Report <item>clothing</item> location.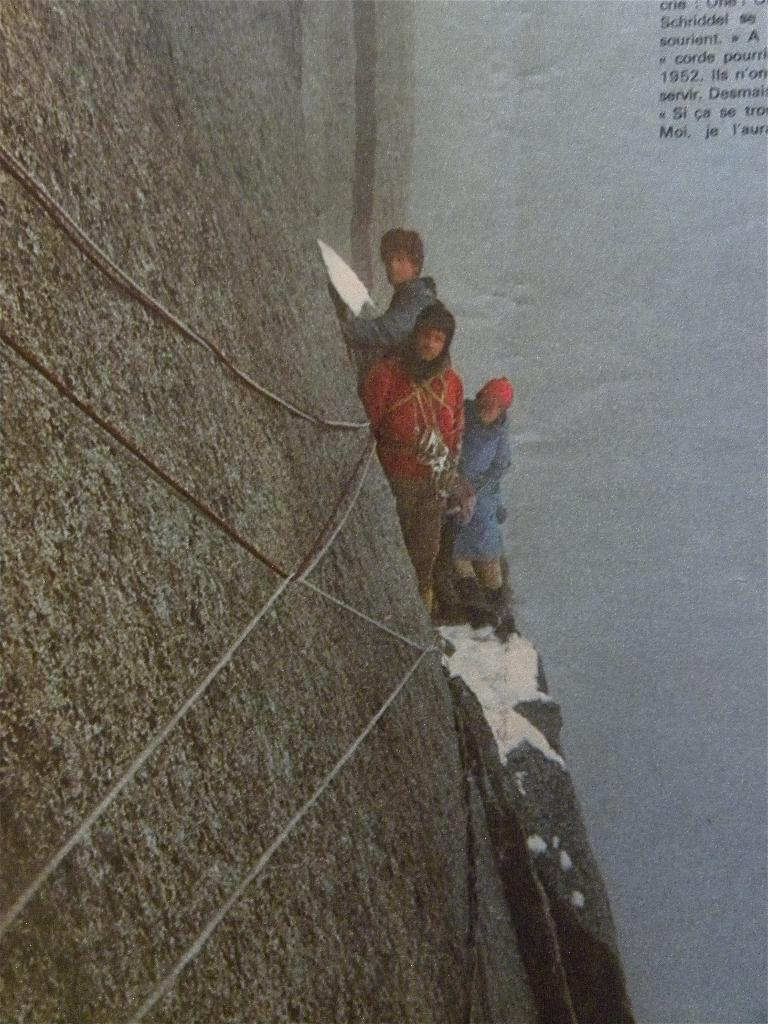
Report: crop(342, 270, 444, 371).
